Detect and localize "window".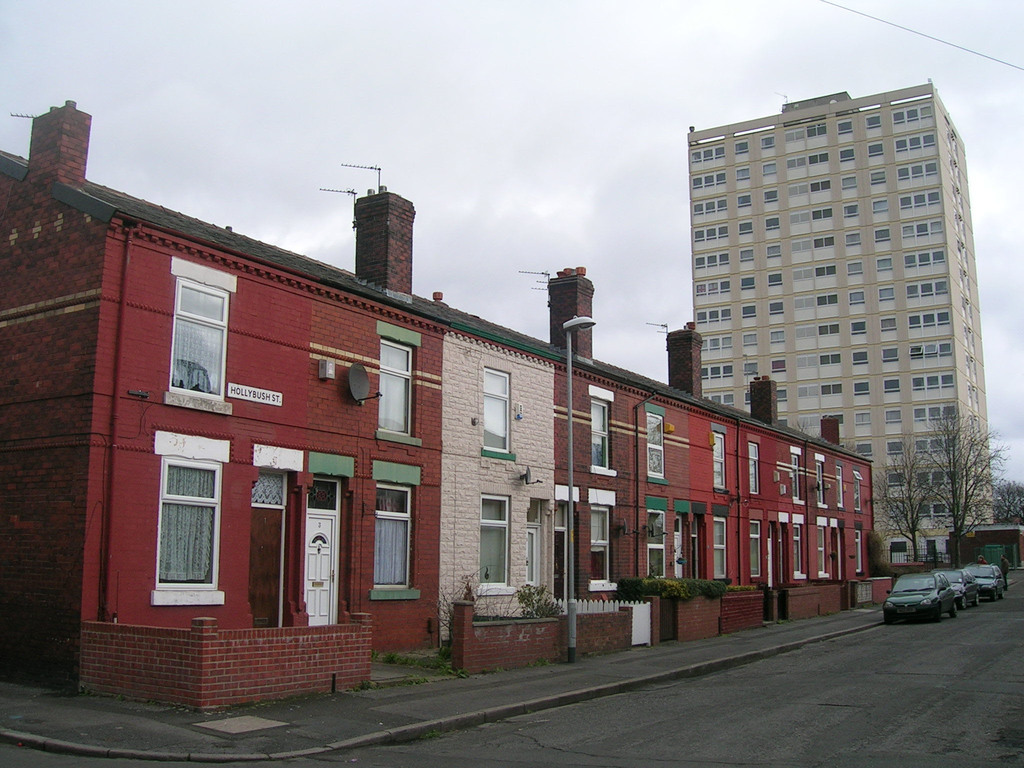
Localized at {"left": 852, "top": 346, "right": 867, "bottom": 364}.
